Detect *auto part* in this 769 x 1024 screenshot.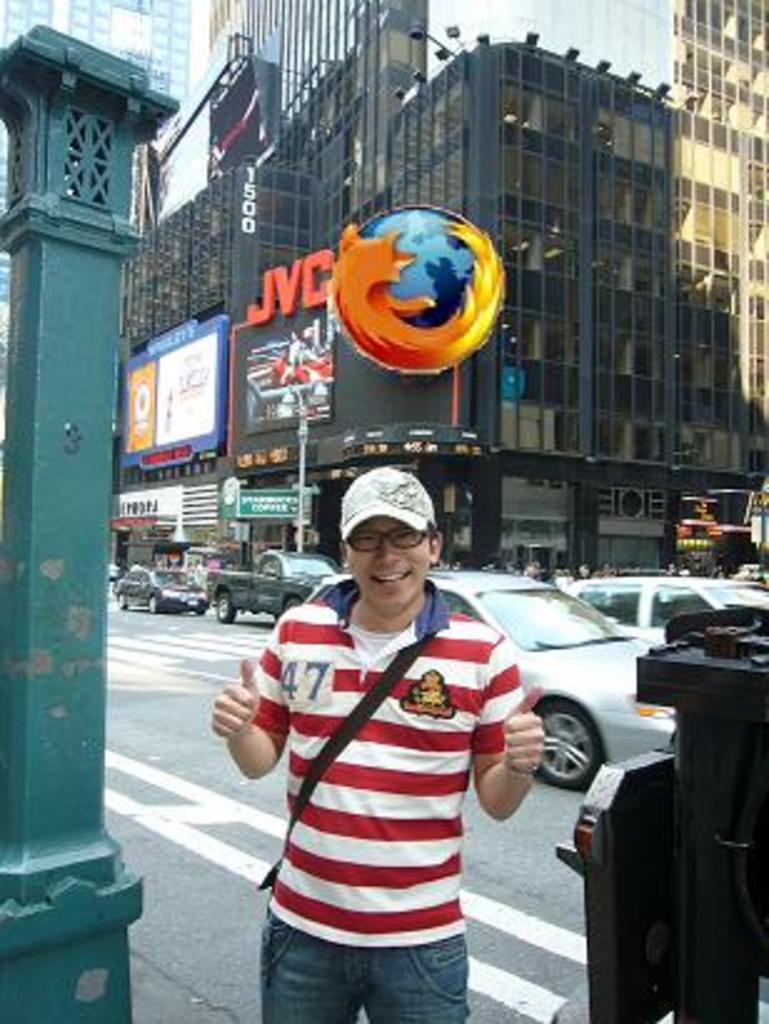
Detection: pyautogui.locateOnScreen(517, 632, 674, 769).
